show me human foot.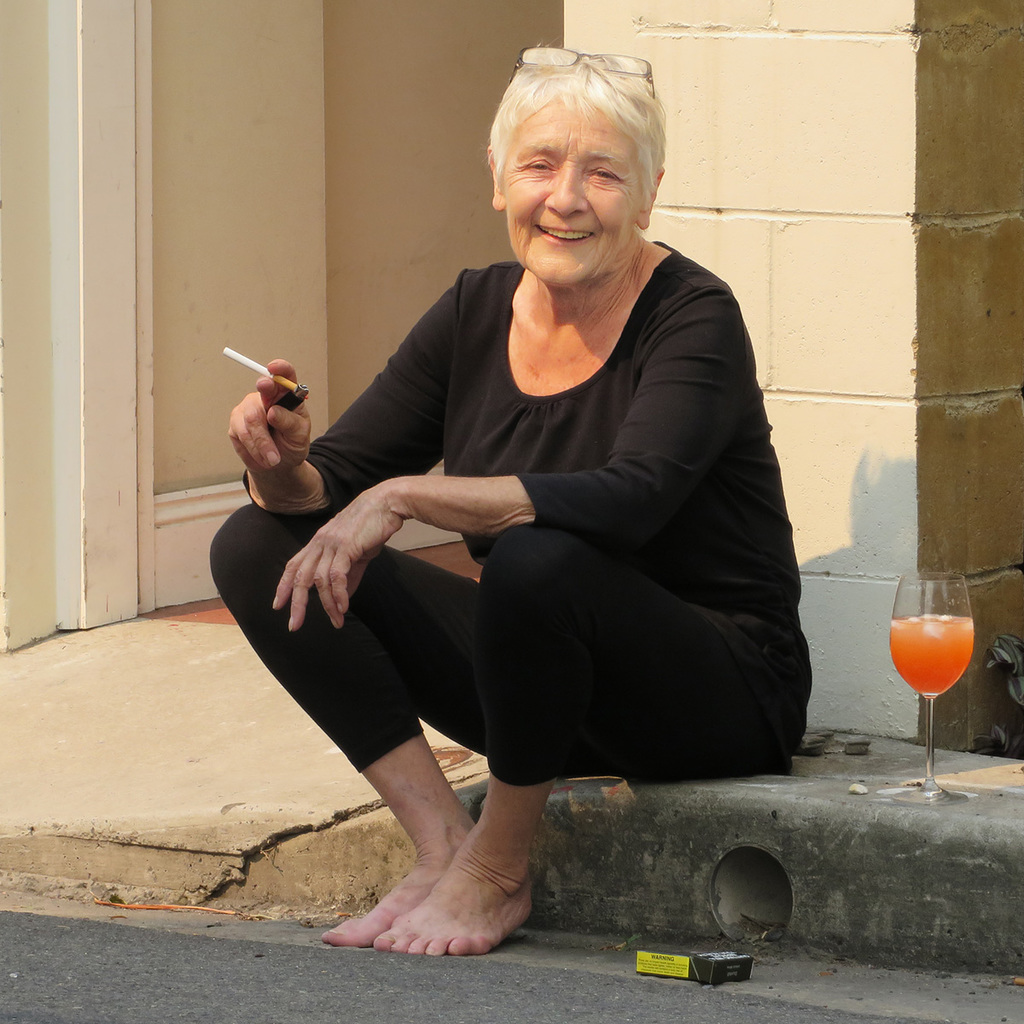
human foot is here: l=323, t=801, r=474, b=944.
